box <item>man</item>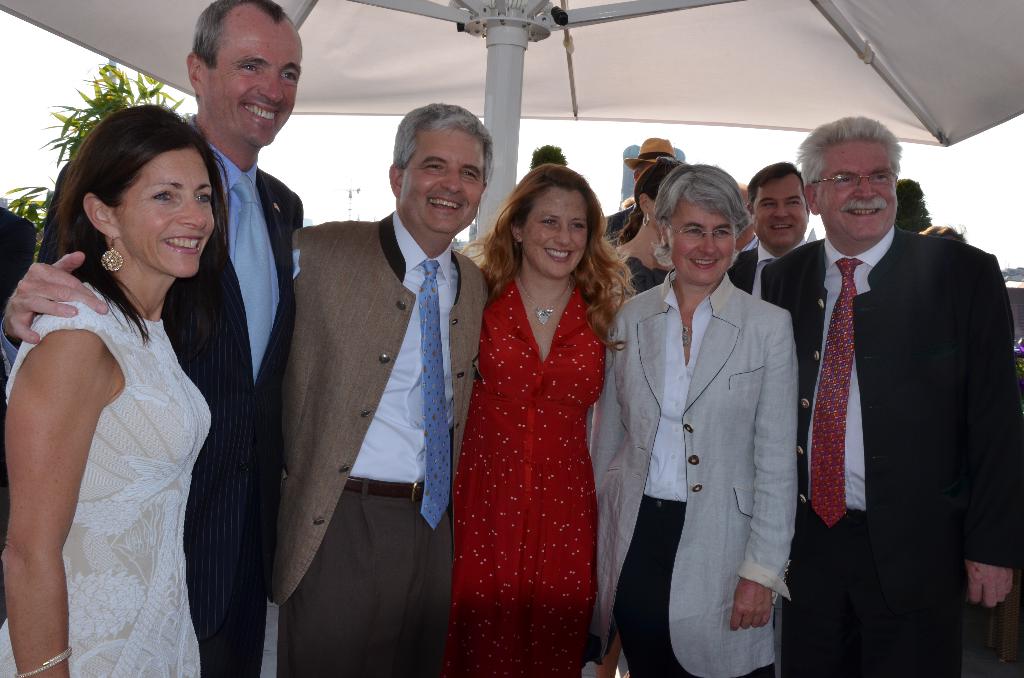
282 100 491 677
